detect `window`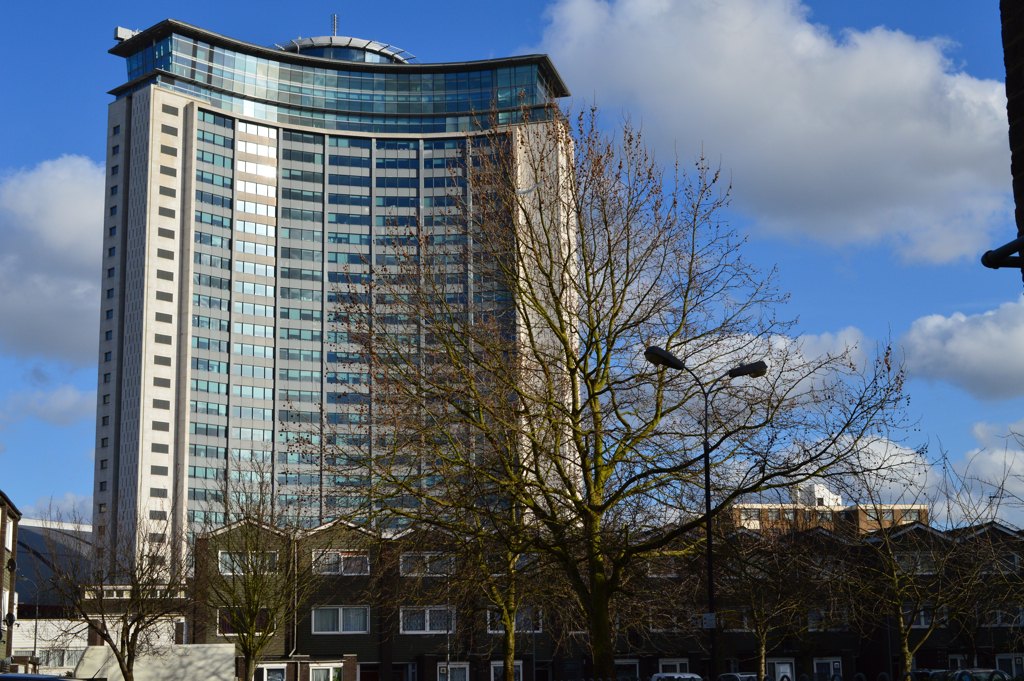
bbox(216, 602, 279, 638)
